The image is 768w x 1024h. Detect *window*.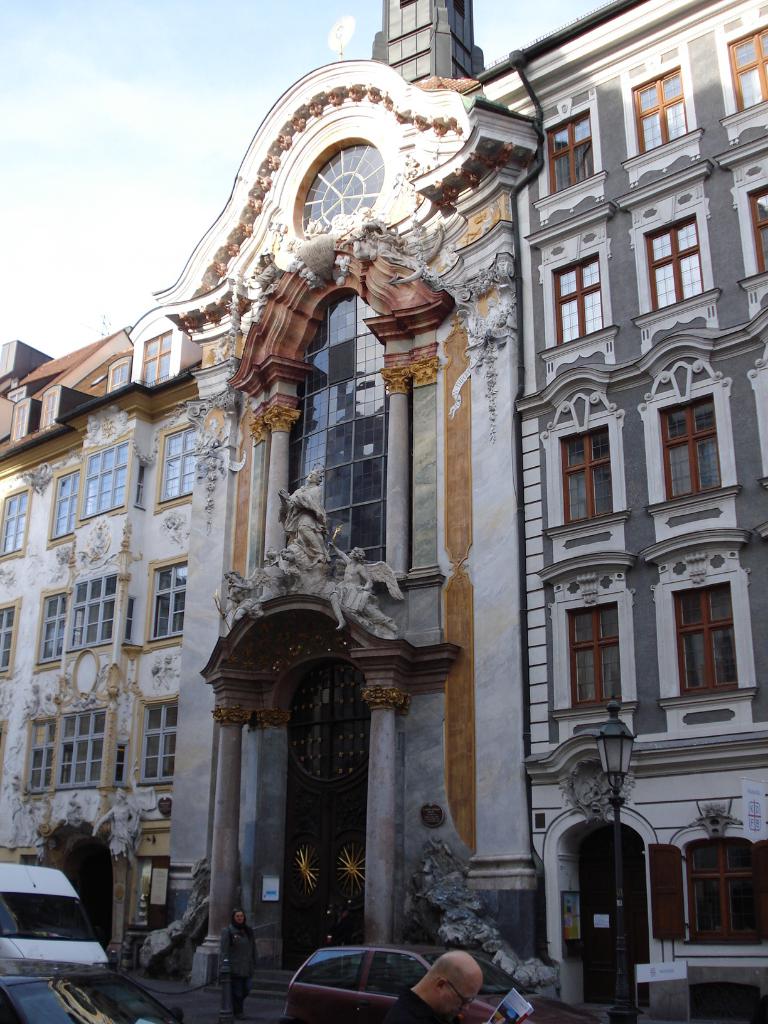
Detection: locate(52, 469, 86, 540).
